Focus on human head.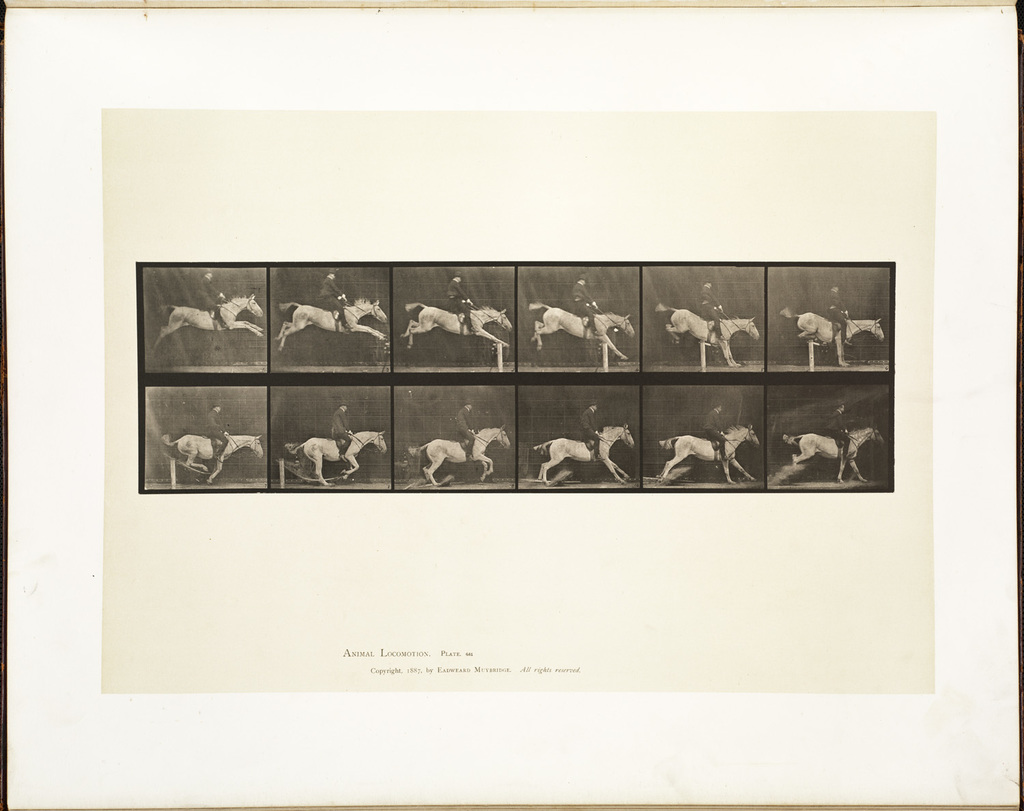
Focused at <region>455, 272, 459, 281</region>.
